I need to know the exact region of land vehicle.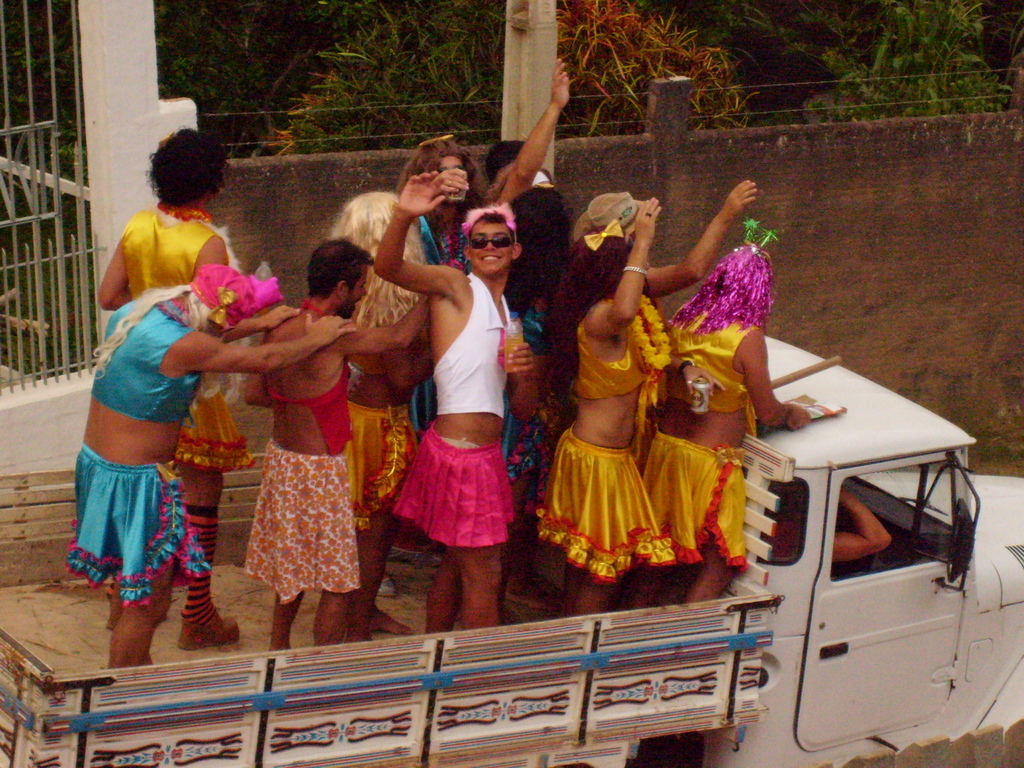
Region: [x1=0, y1=328, x2=1023, y2=767].
